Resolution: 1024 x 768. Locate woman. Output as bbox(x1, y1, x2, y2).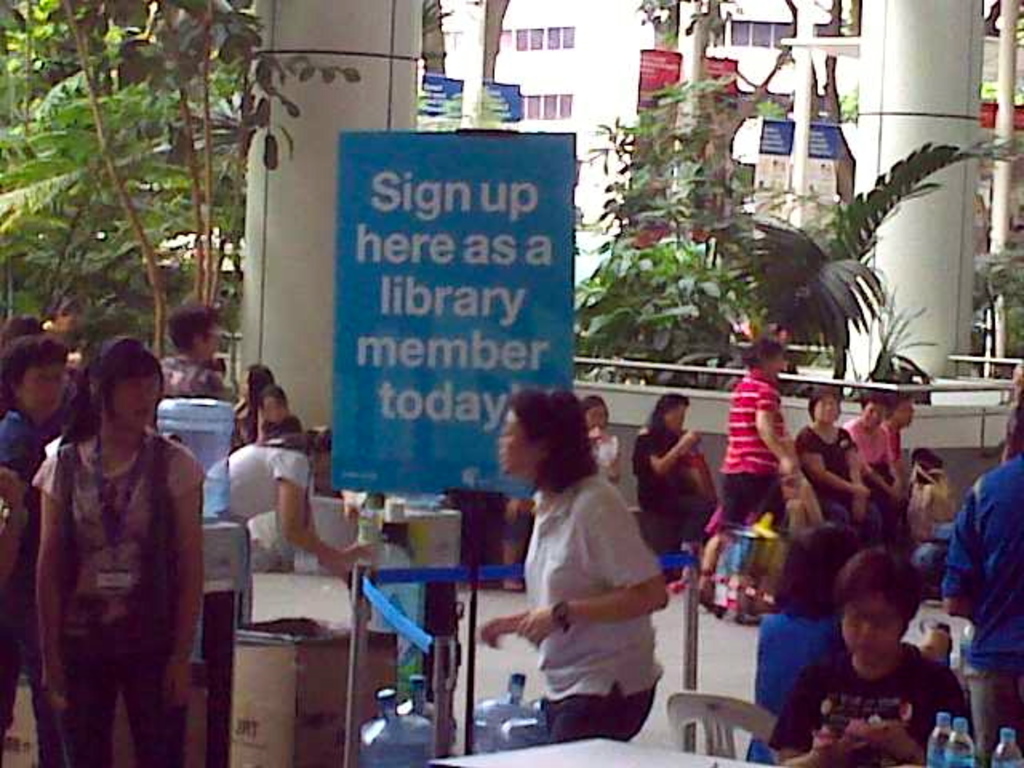
bbox(784, 386, 886, 554).
